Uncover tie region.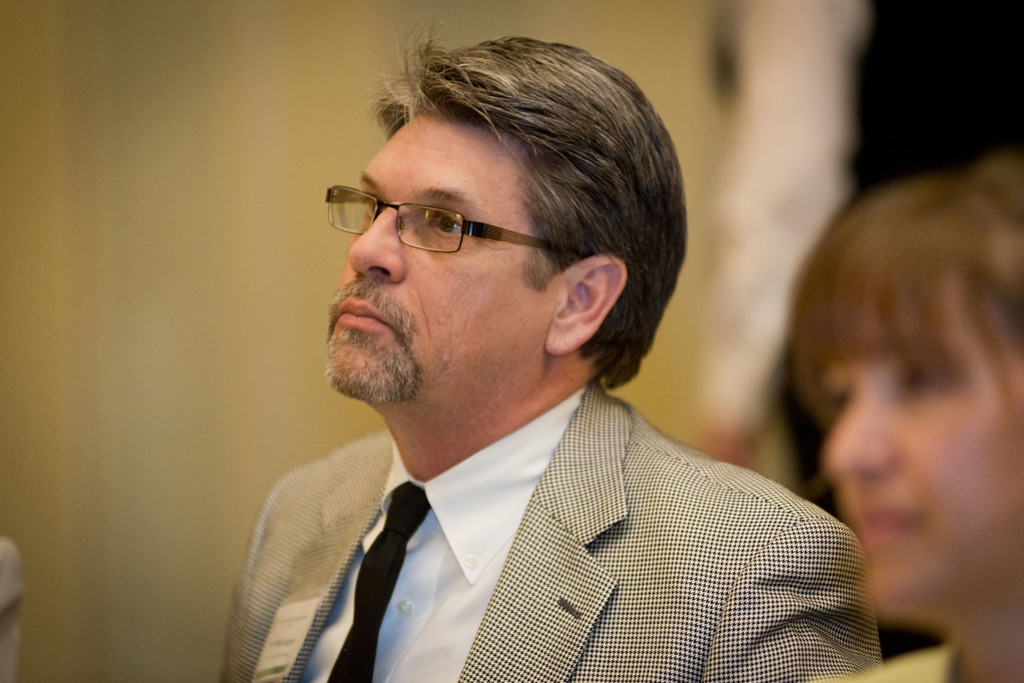
Uncovered: bbox=[326, 483, 427, 681].
